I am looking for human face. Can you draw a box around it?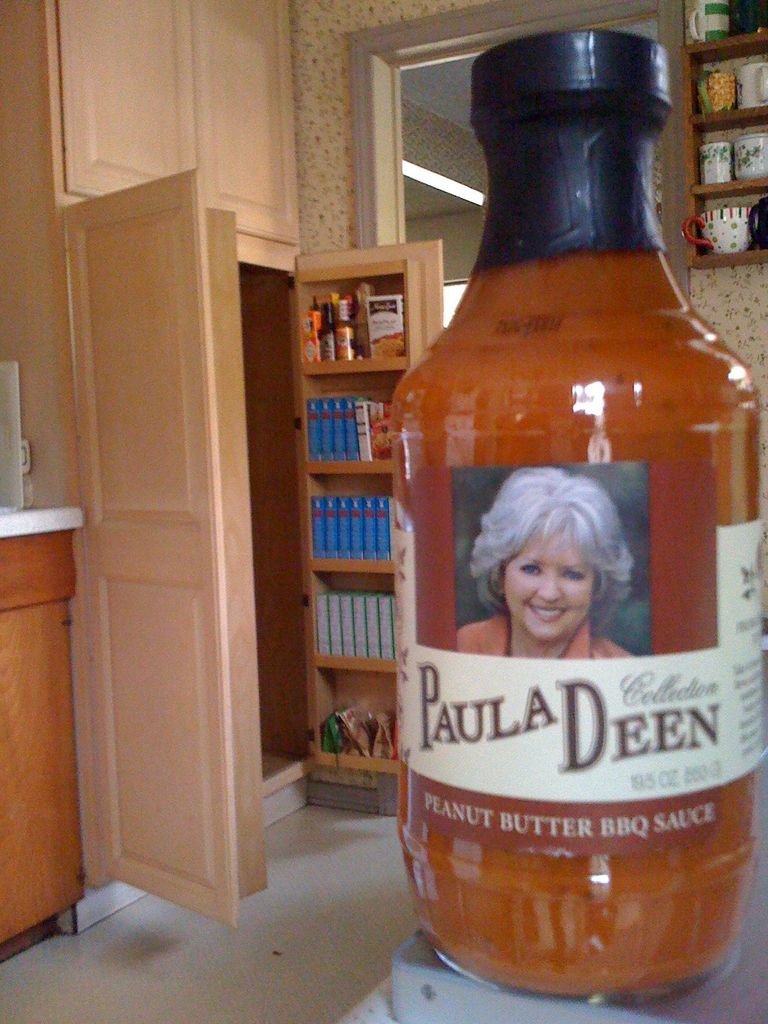
Sure, the bounding box is box(502, 527, 595, 639).
